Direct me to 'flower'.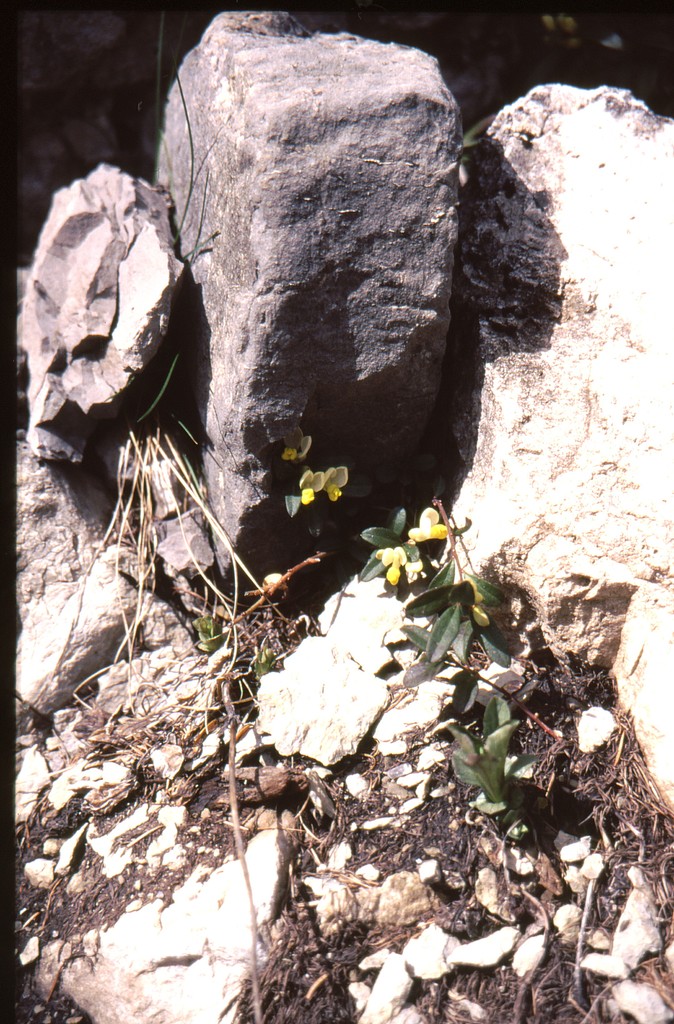
Direction: <region>403, 506, 454, 543</region>.
